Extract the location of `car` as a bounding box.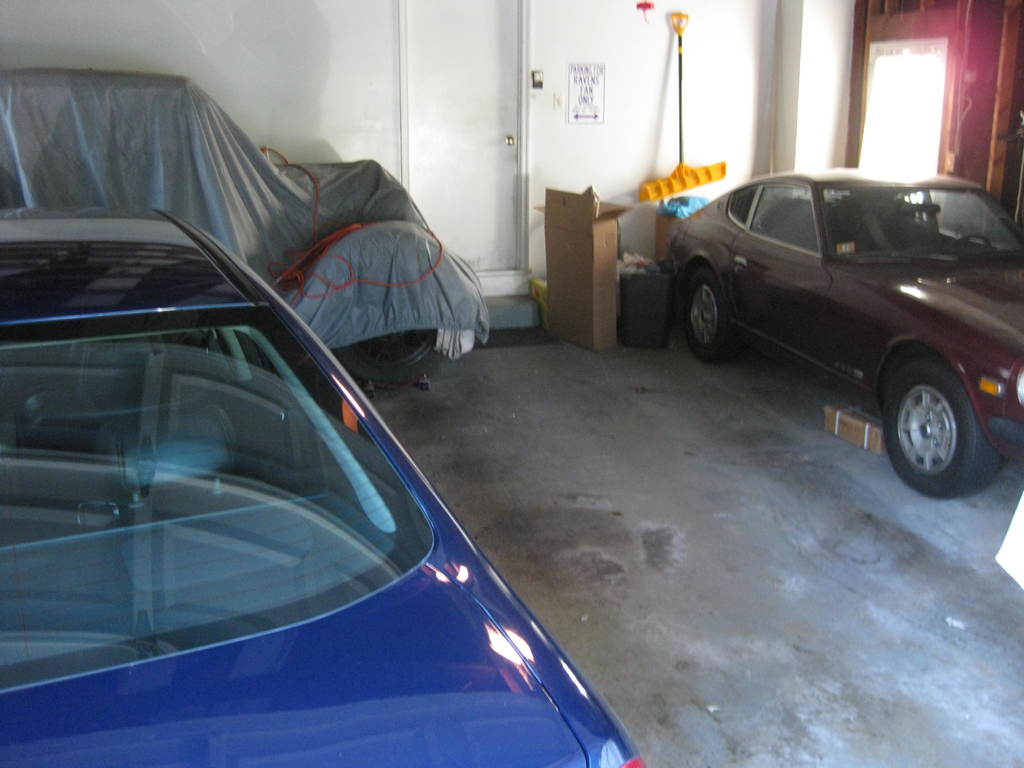
rect(0, 210, 646, 767).
